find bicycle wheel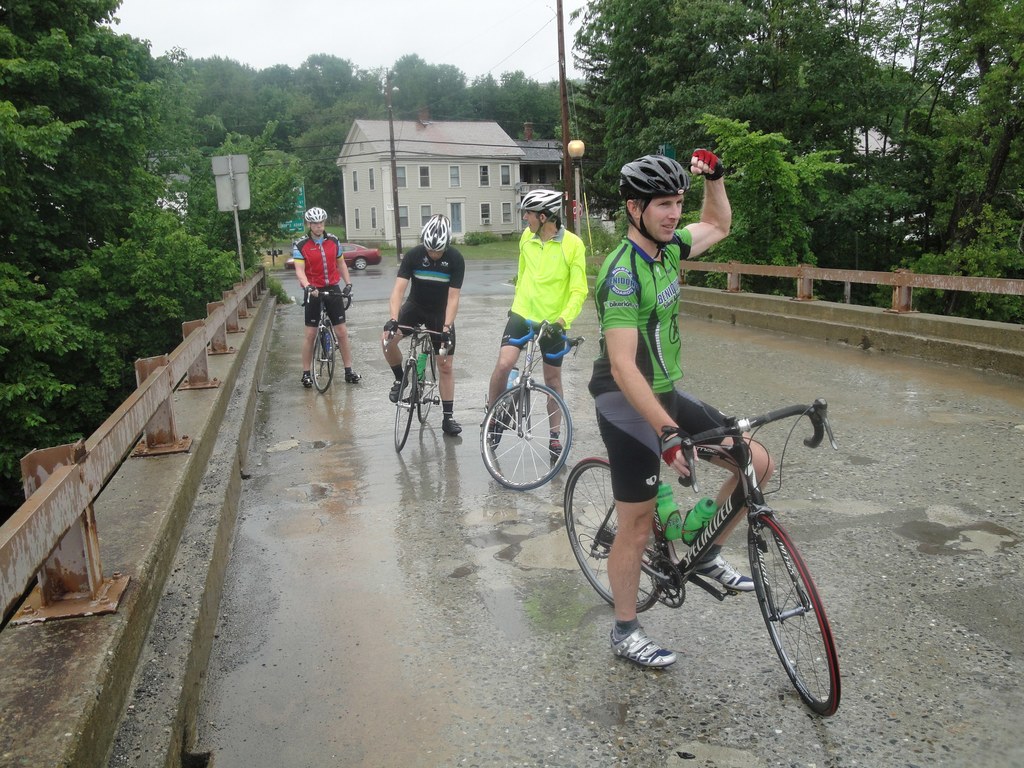
rect(312, 327, 335, 393)
